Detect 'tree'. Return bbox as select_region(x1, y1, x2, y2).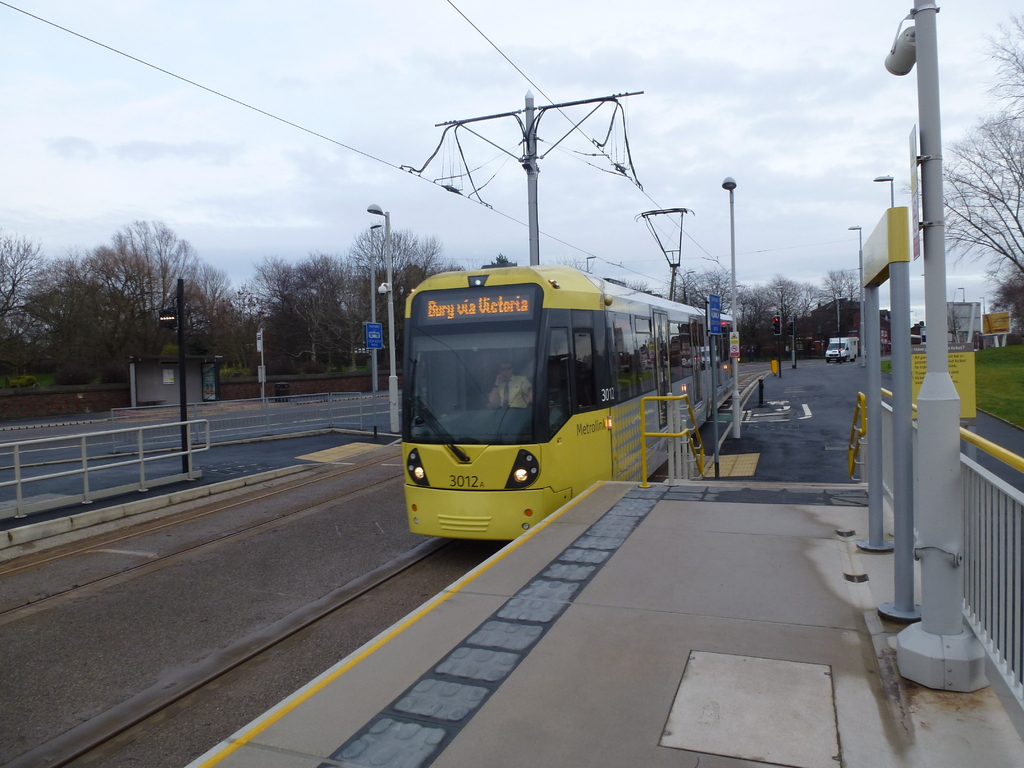
select_region(834, 261, 862, 335).
